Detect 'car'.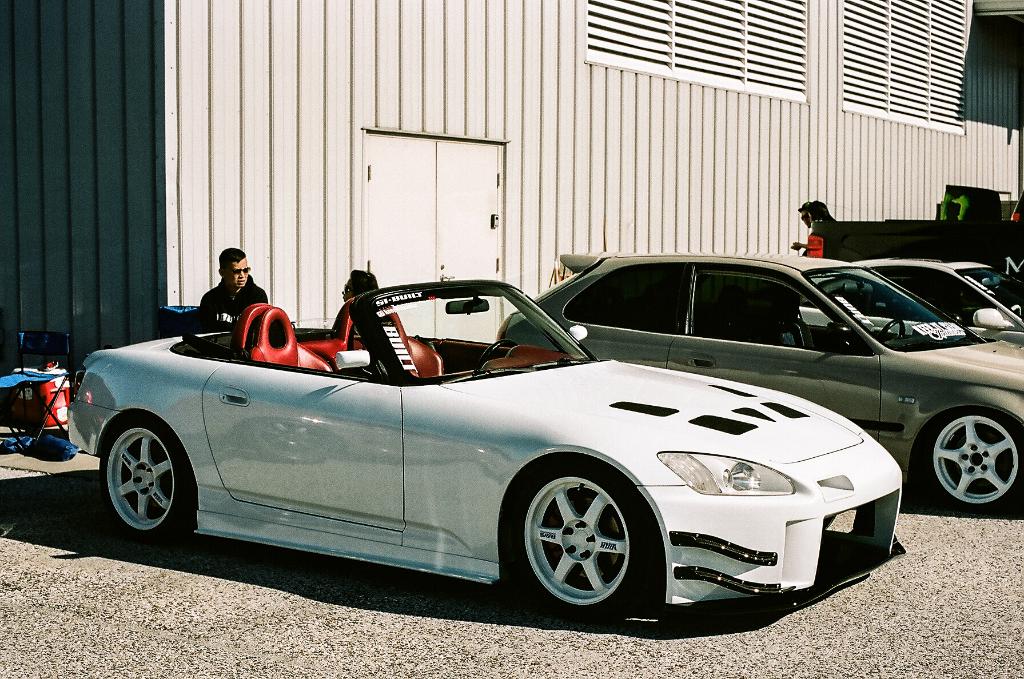
Detected at left=790, top=255, right=1023, bottom=348.
